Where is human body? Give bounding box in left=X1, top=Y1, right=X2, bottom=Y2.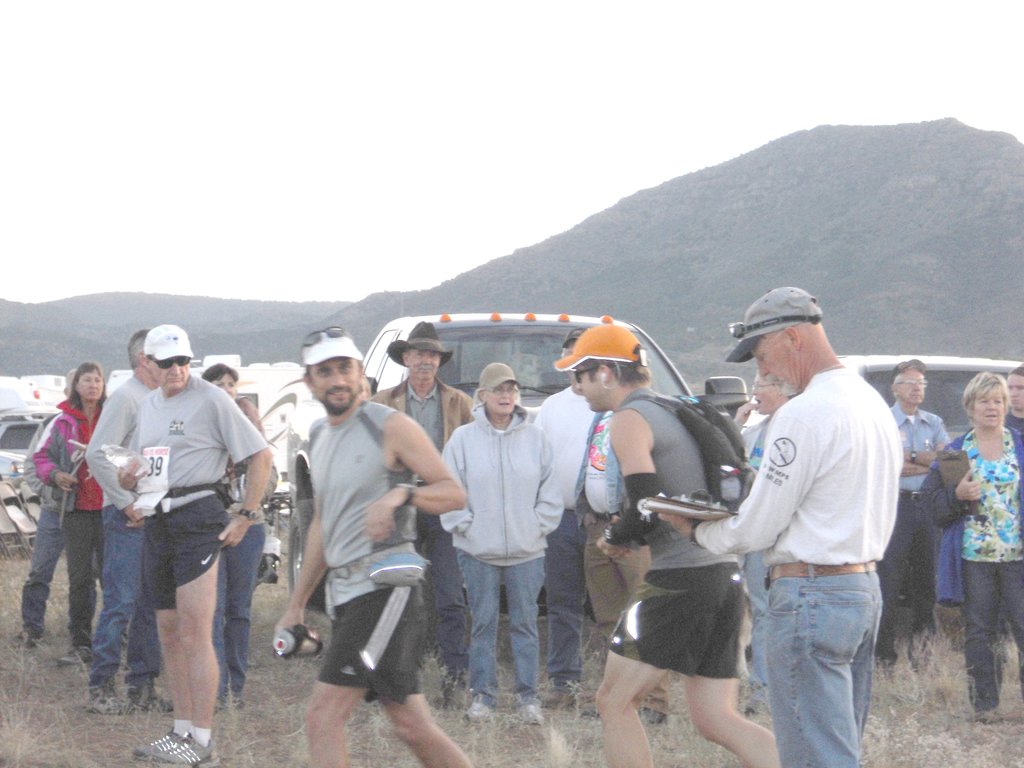
left=87, top=326, right=169, bottom=703.
